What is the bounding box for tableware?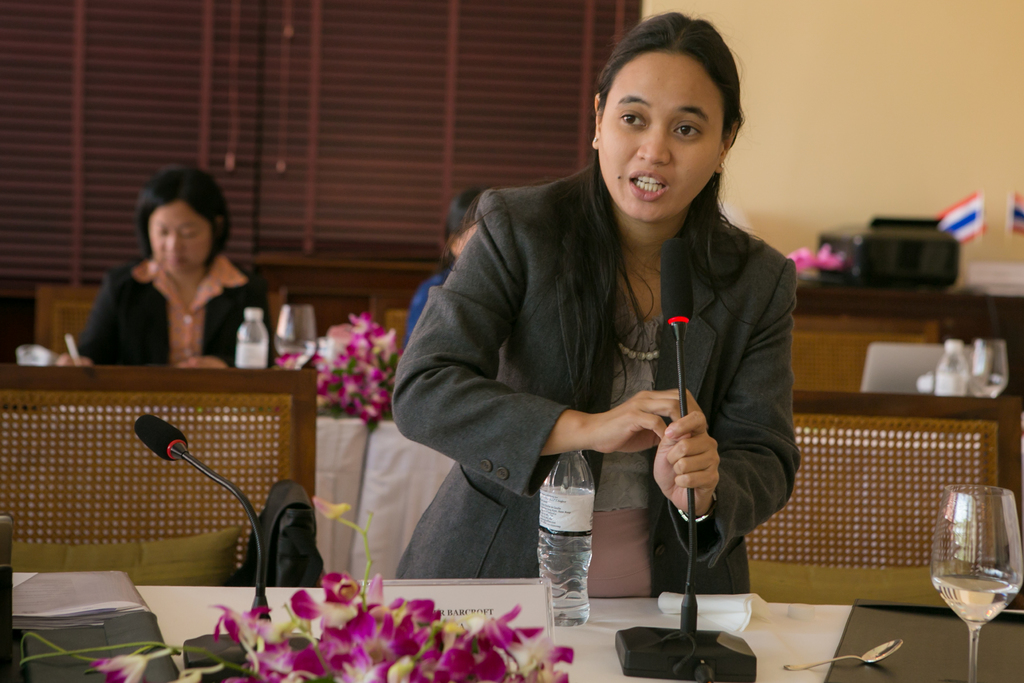
BBox(930, 483, 1018, 670).
